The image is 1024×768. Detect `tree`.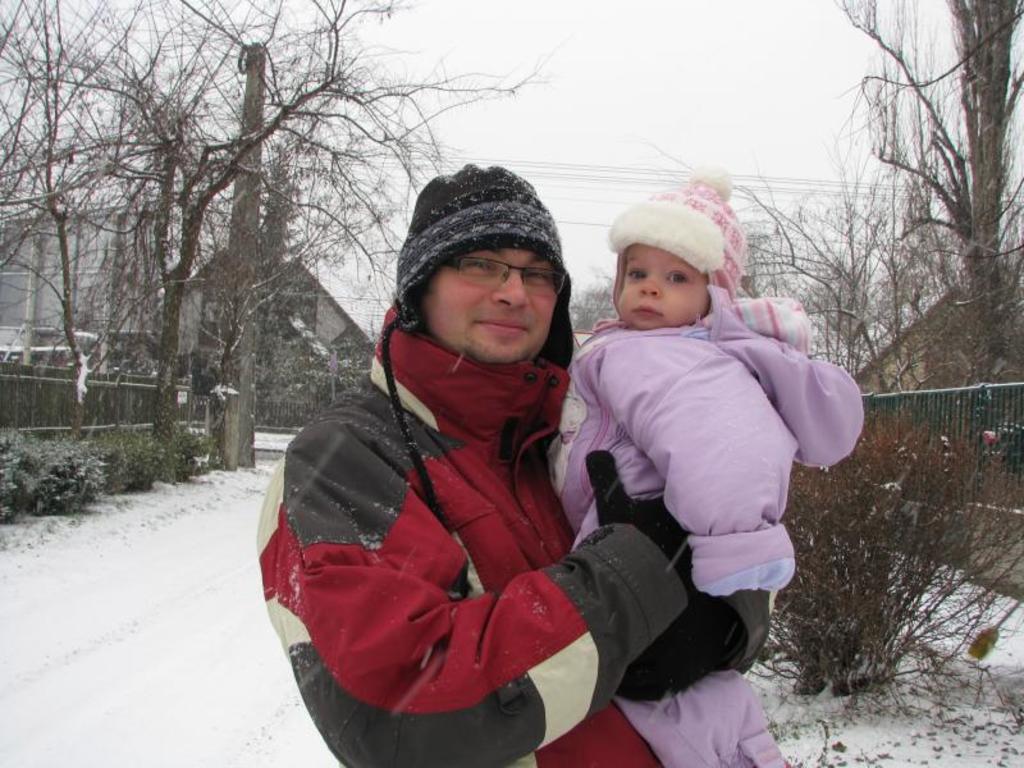
Detection: pyautogui.locateOnScreen(564, 264, 618, 338).
